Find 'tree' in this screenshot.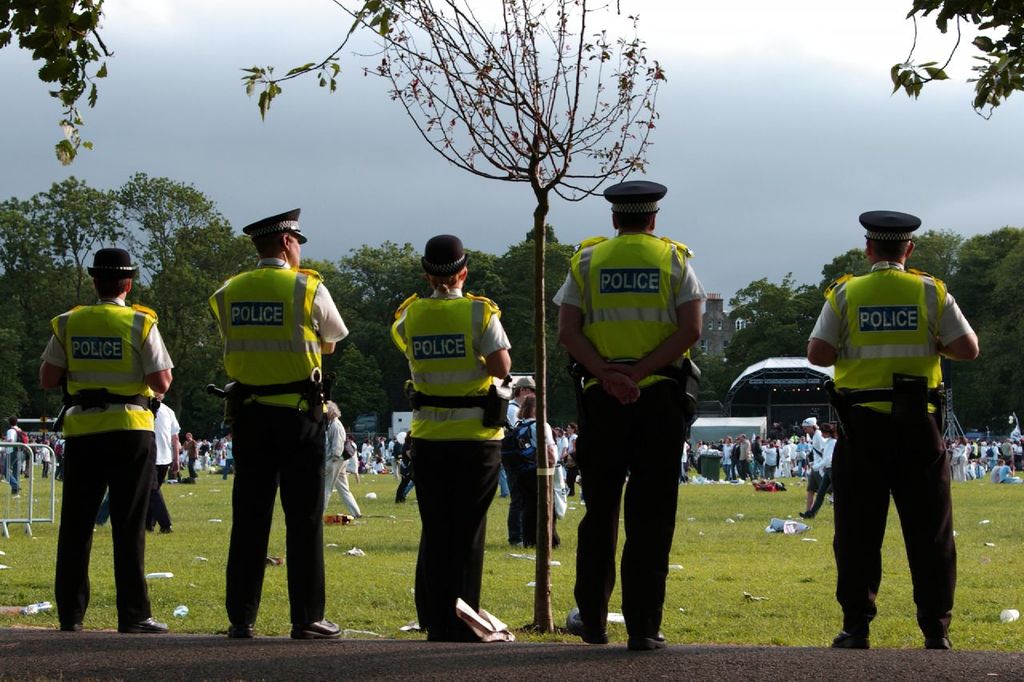
The bounding box for 'tree' is Rect(494, 217, 582, 325).
